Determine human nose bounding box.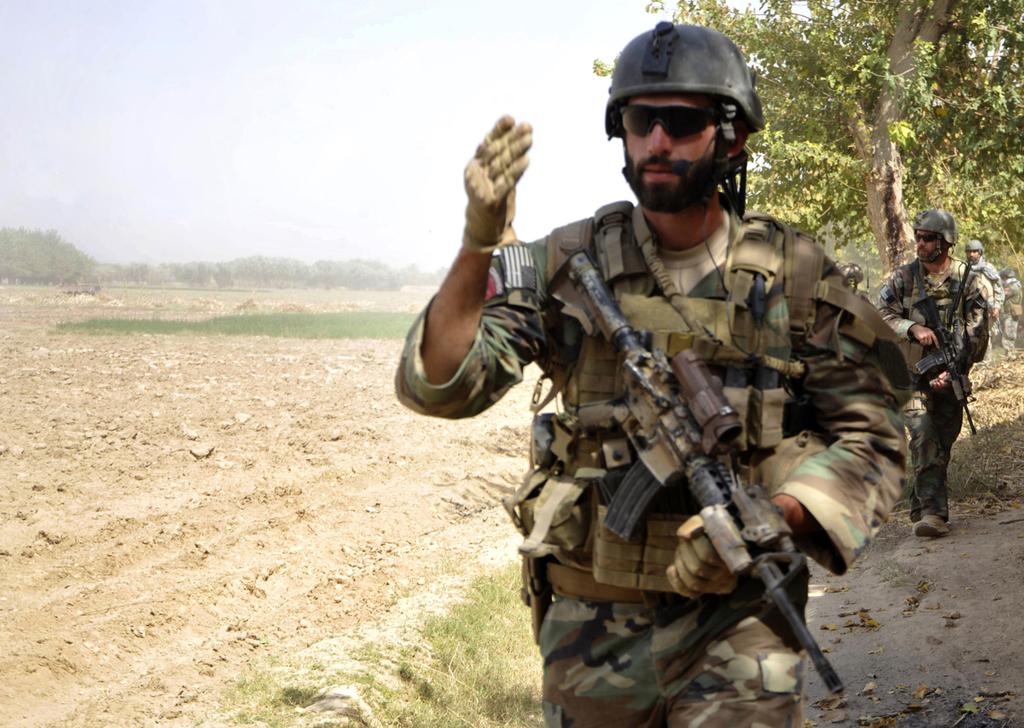
Determined: (x1=918, y1=238, x2=925, y2=247).
